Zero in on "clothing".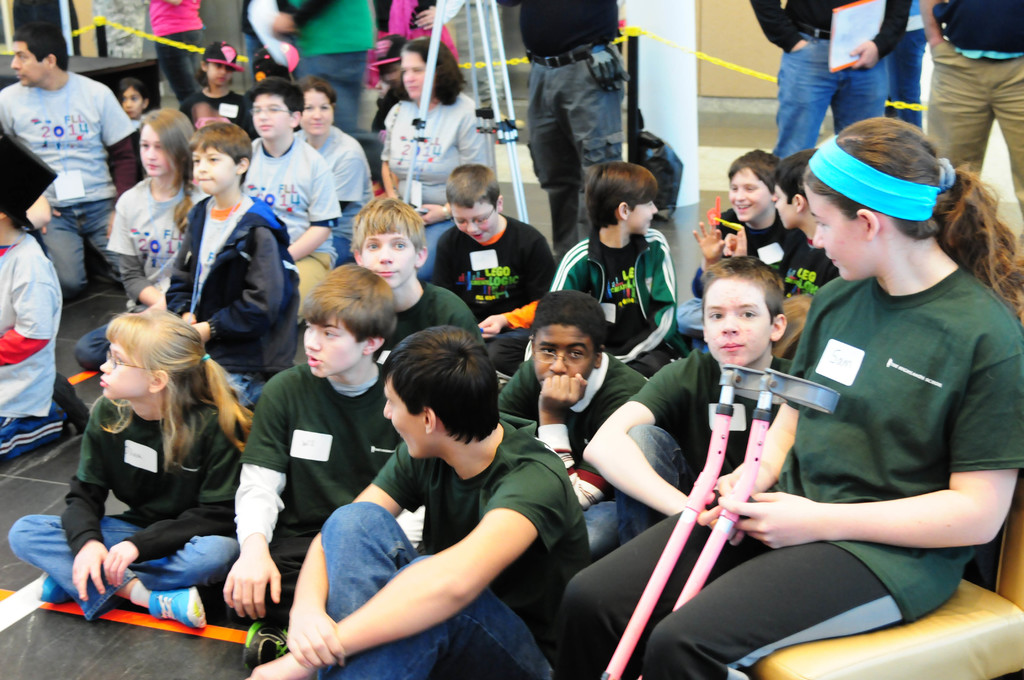
Zeroed in: bbox(239, 0, 378, 129).
